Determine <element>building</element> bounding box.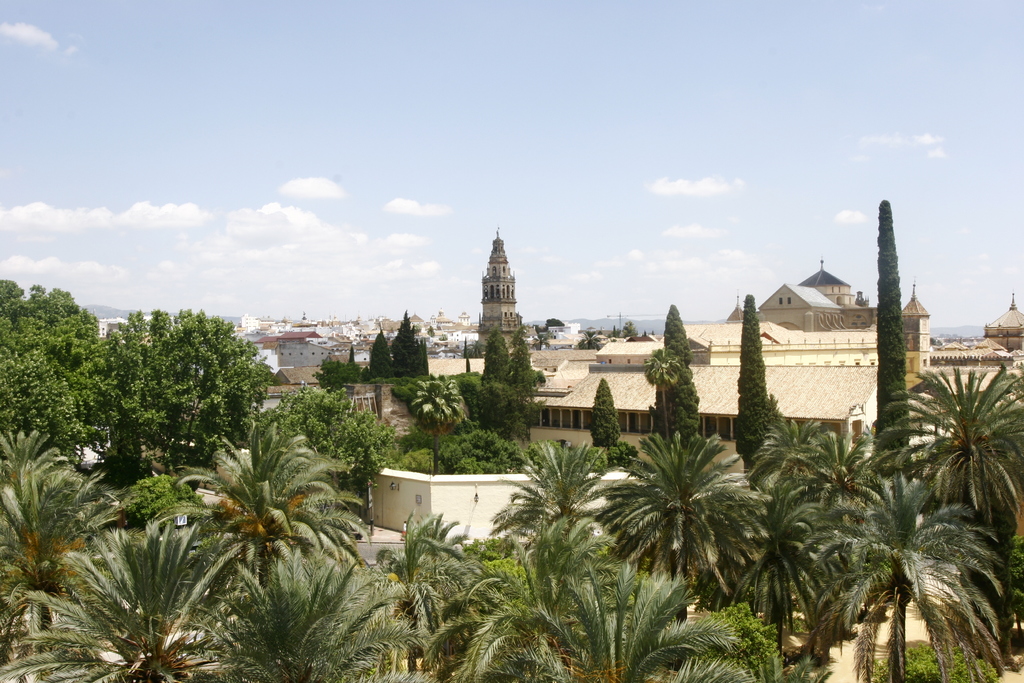
Determined: {"x1": 354, "y1": 466, "x2": 629, "y2": 561}.
